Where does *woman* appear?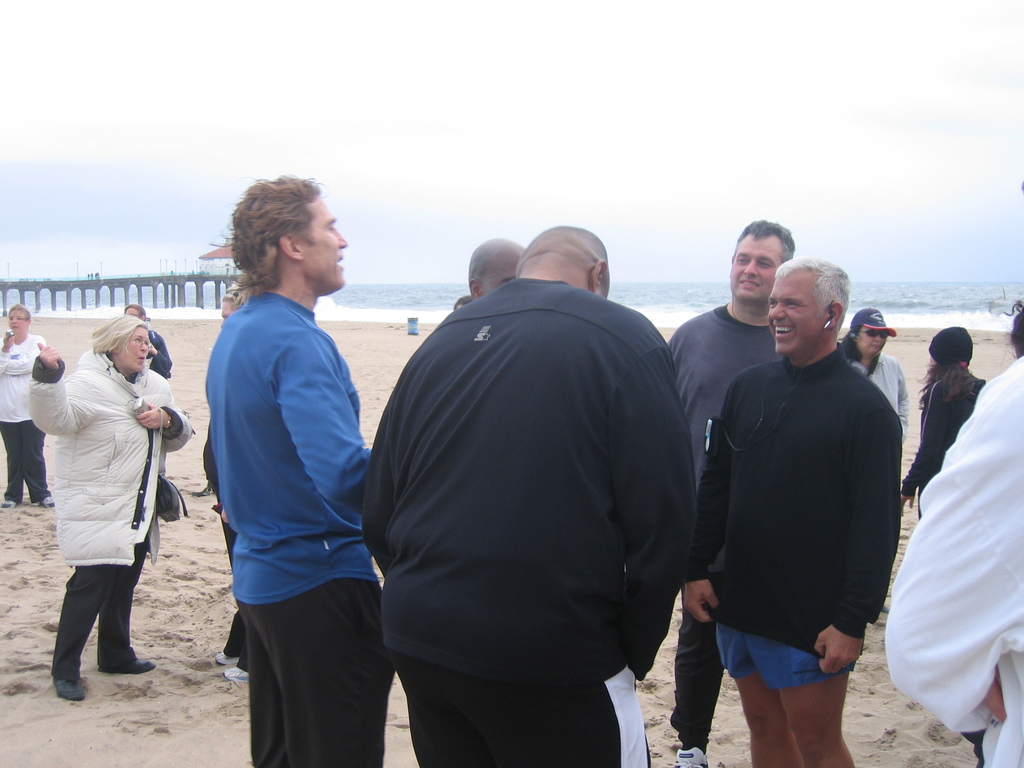
Appears at <box>897,325,990,521</box>.
